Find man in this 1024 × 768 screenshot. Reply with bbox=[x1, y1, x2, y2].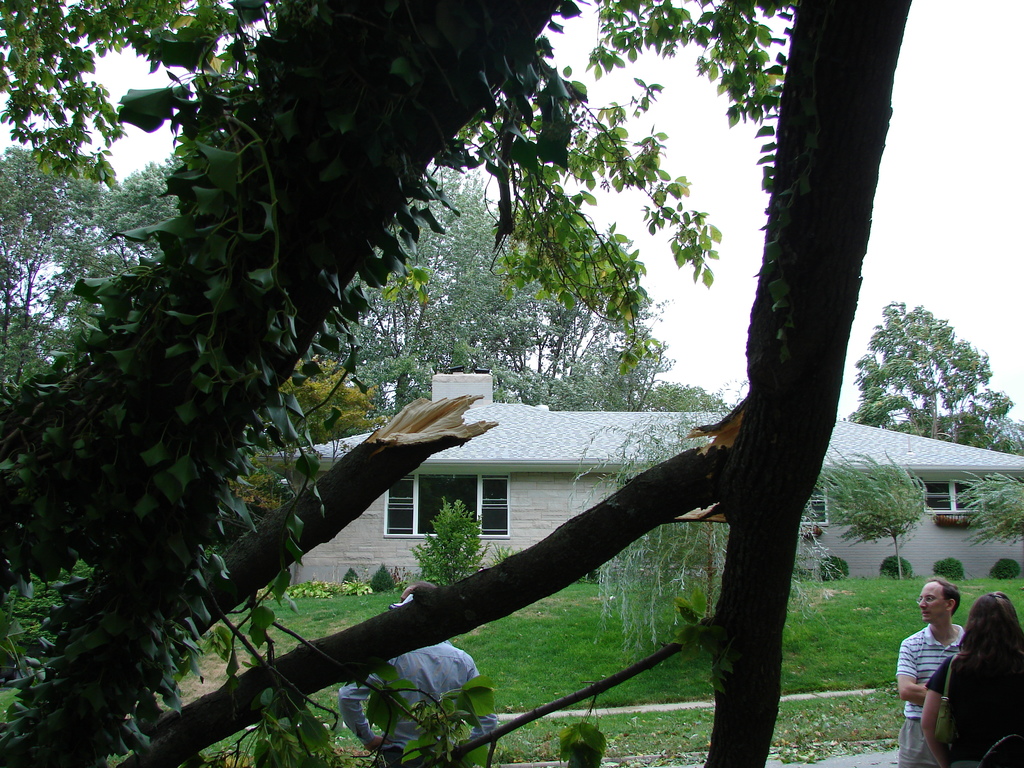
bbox=[336, 580, 499, 767].
